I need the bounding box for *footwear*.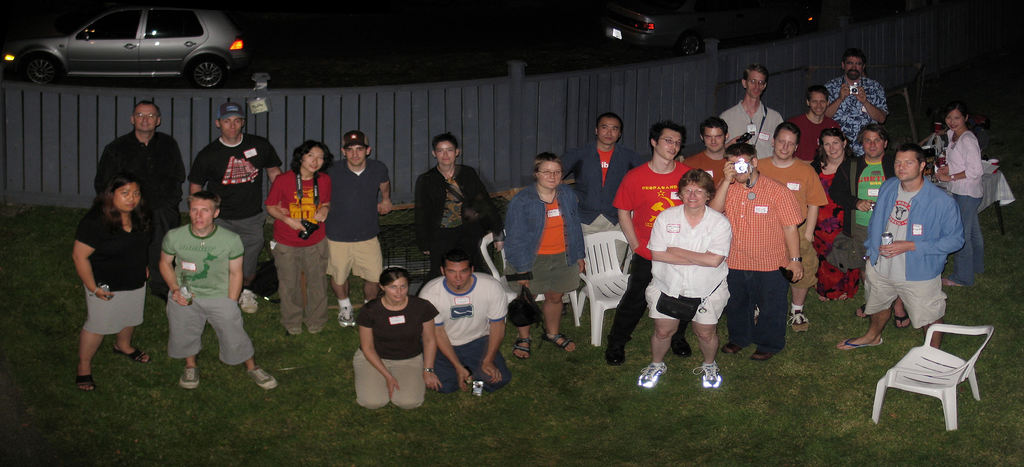
Here it is: box=[333, 304, 353, 329].
